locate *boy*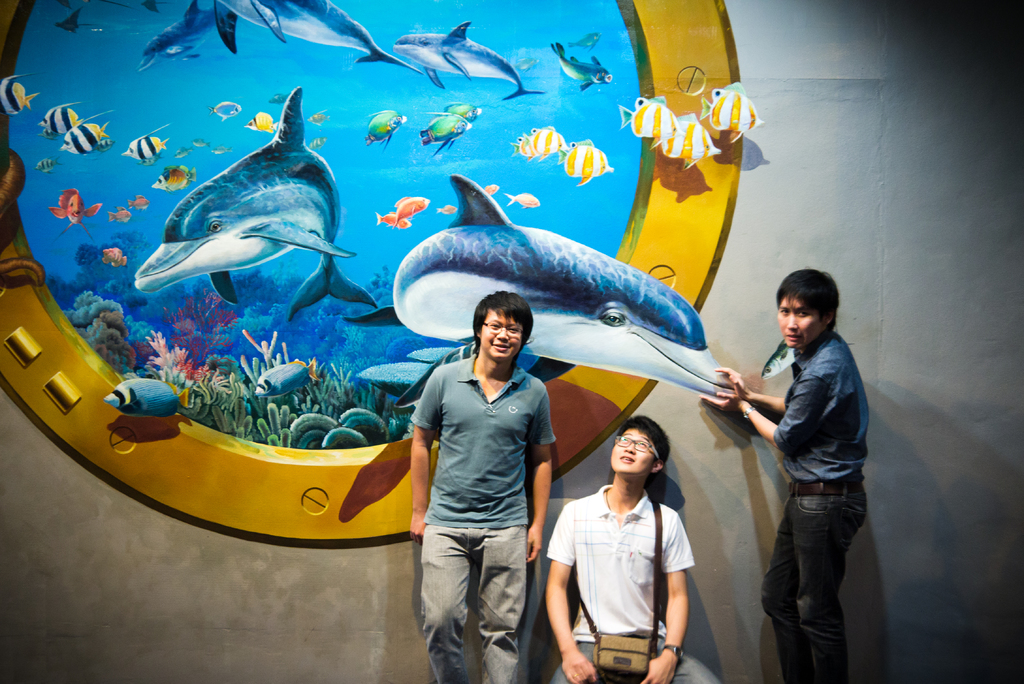
{"left": 543, "top": 415, "right": 721, "bottom": 683}
